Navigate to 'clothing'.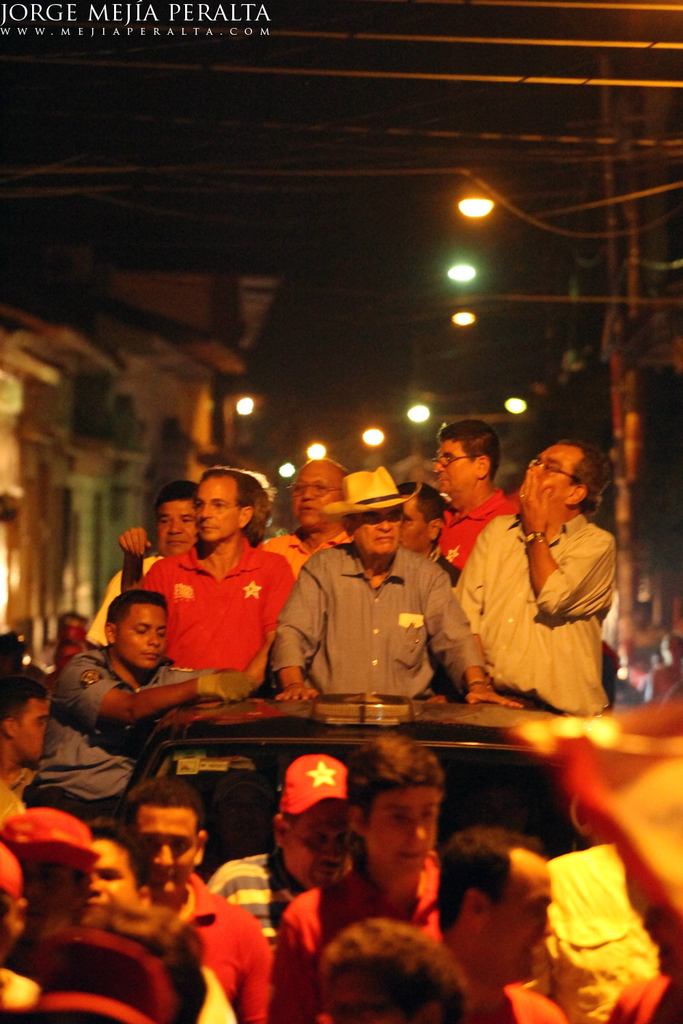
Navigation target: detection(25, 780, 114, 827).
